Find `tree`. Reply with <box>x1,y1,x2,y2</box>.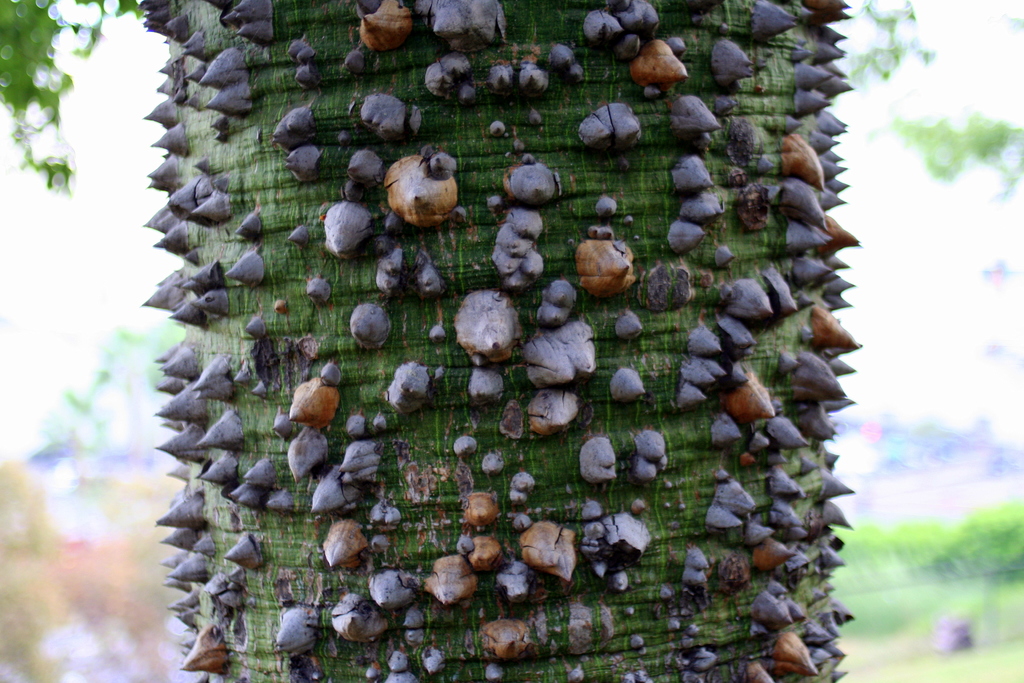
<box>92,0,900,652</box>.
